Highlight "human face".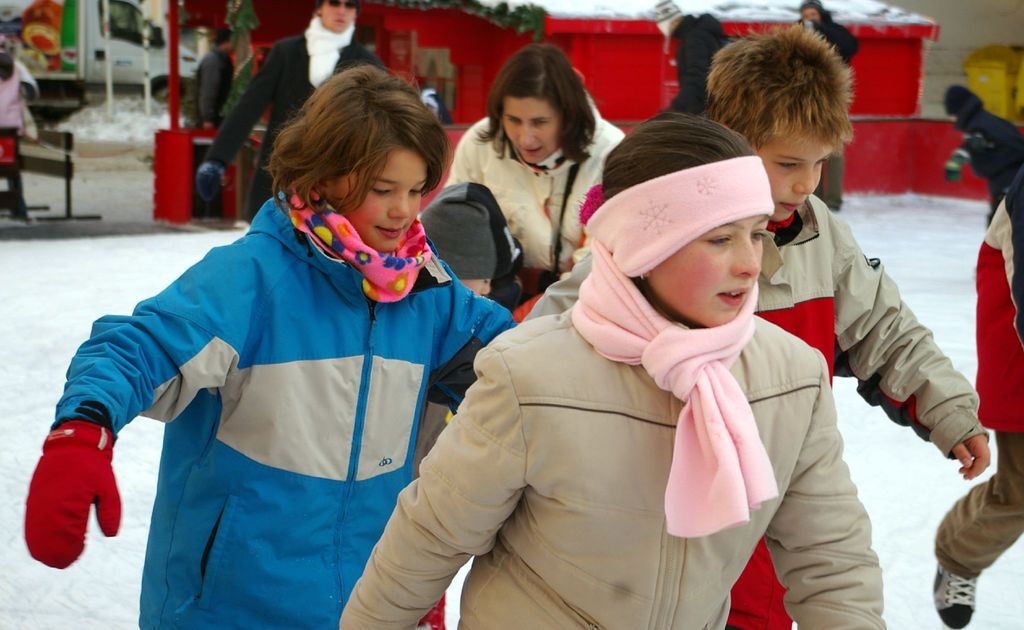
Highlighted region: crop(323, 0, 358, 33).
